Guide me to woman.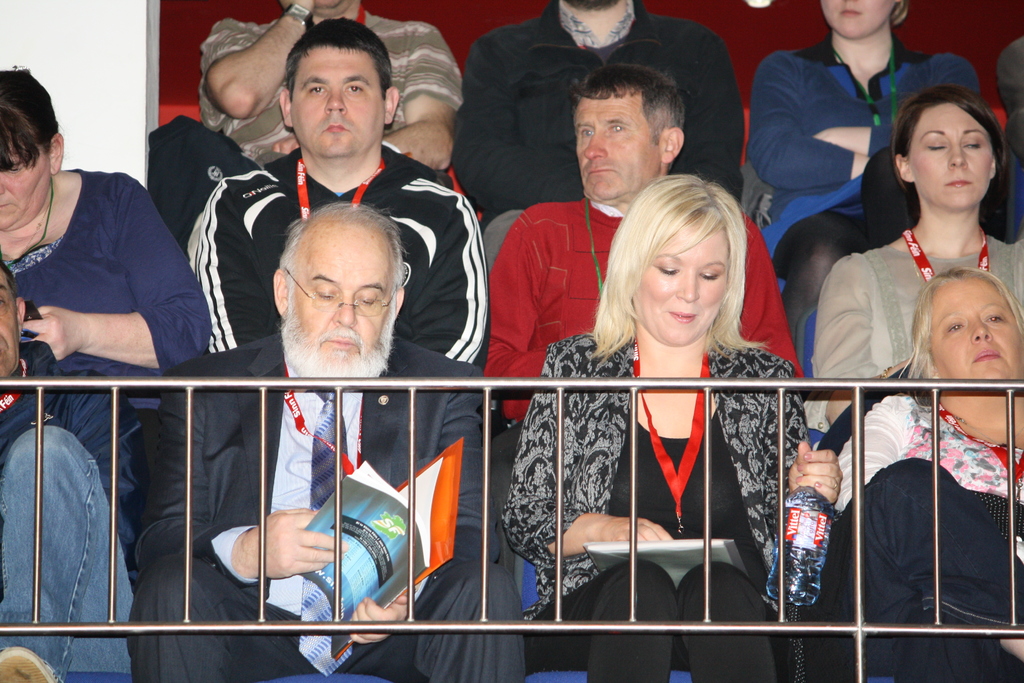
Guidance: [749, 0, 1009, 364].
